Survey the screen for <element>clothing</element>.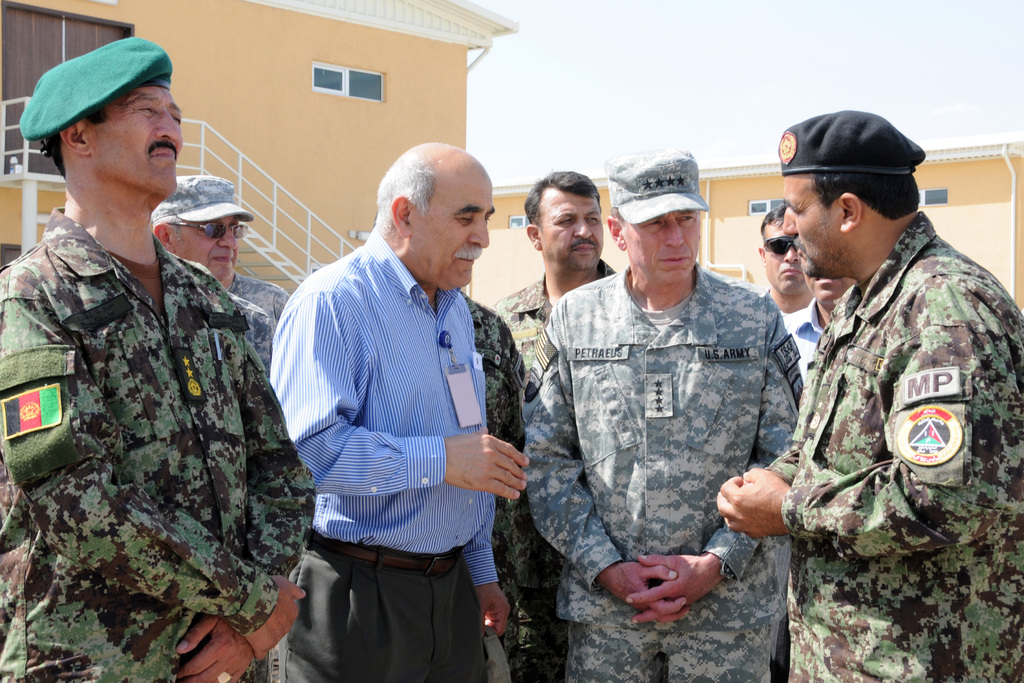
Survey found: BBox(262, 228, 502, 682).
